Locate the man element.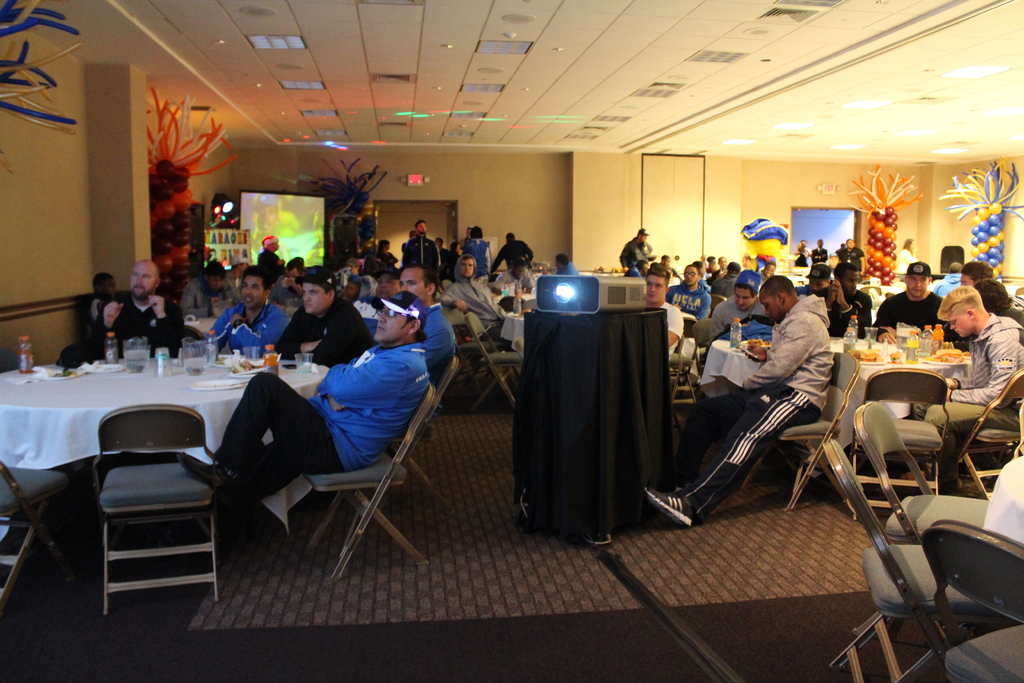
Element bbox: left=102, top=261, right=184, bottom=359.
